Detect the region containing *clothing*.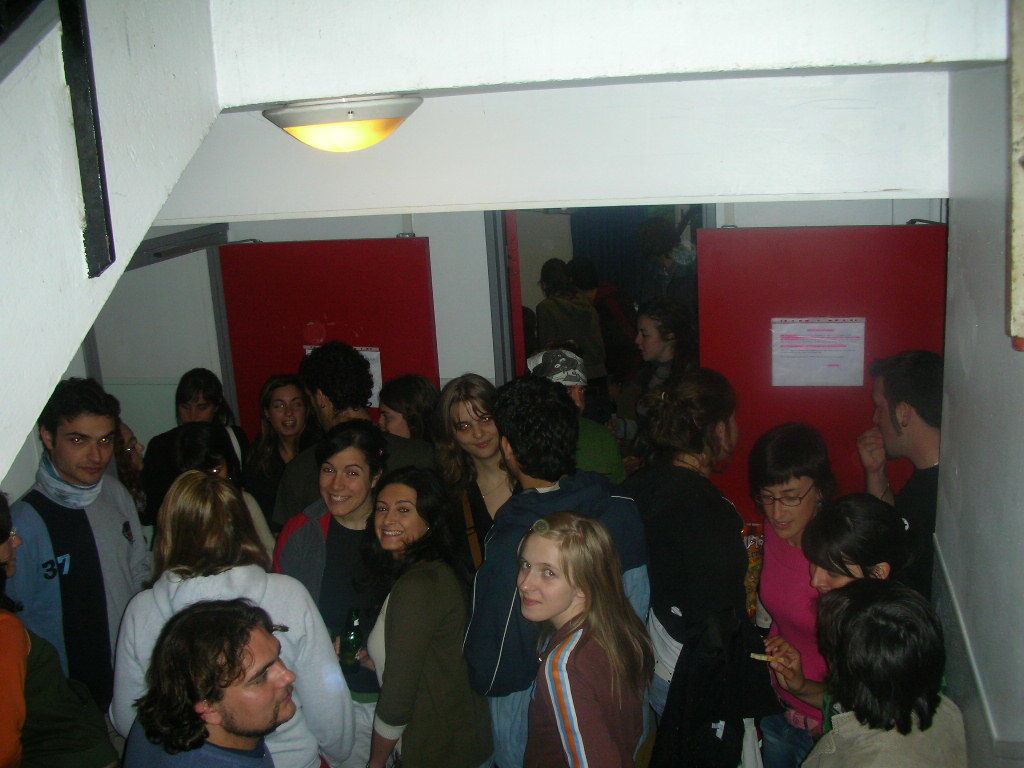
x1=538, y1=295, x2=613, y2=406.
